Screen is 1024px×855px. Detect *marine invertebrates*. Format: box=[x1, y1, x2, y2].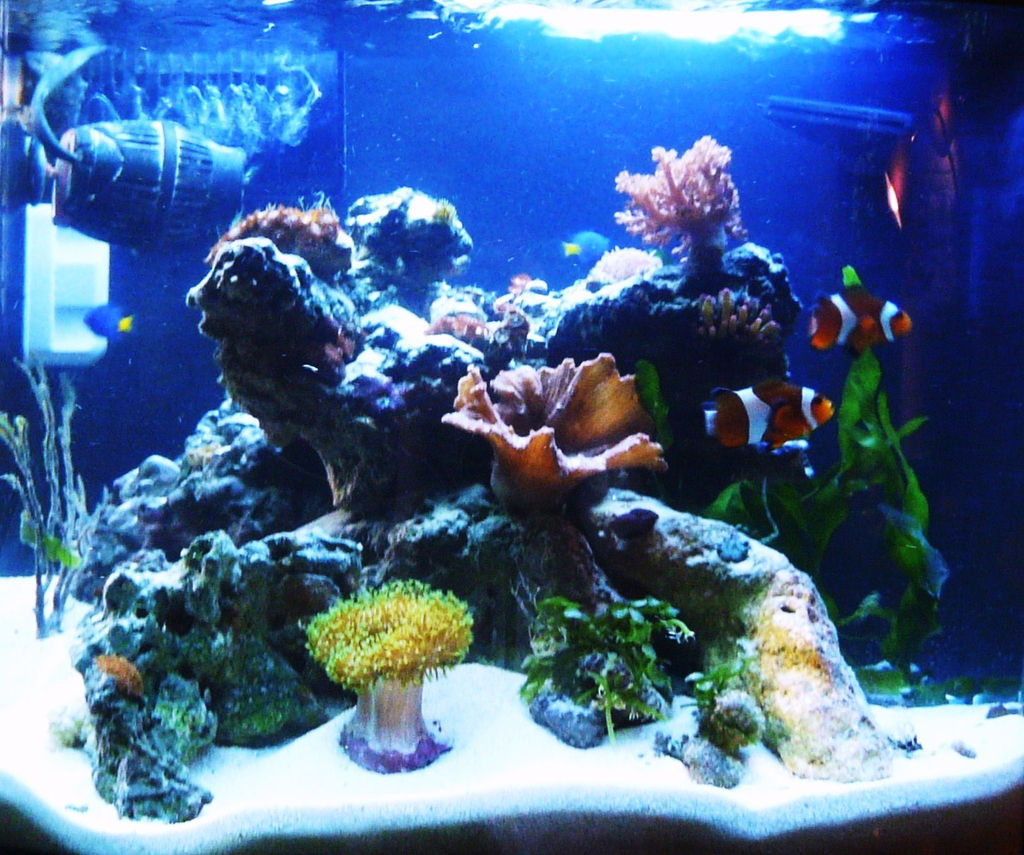
box=[355, 183, 491, 296].
